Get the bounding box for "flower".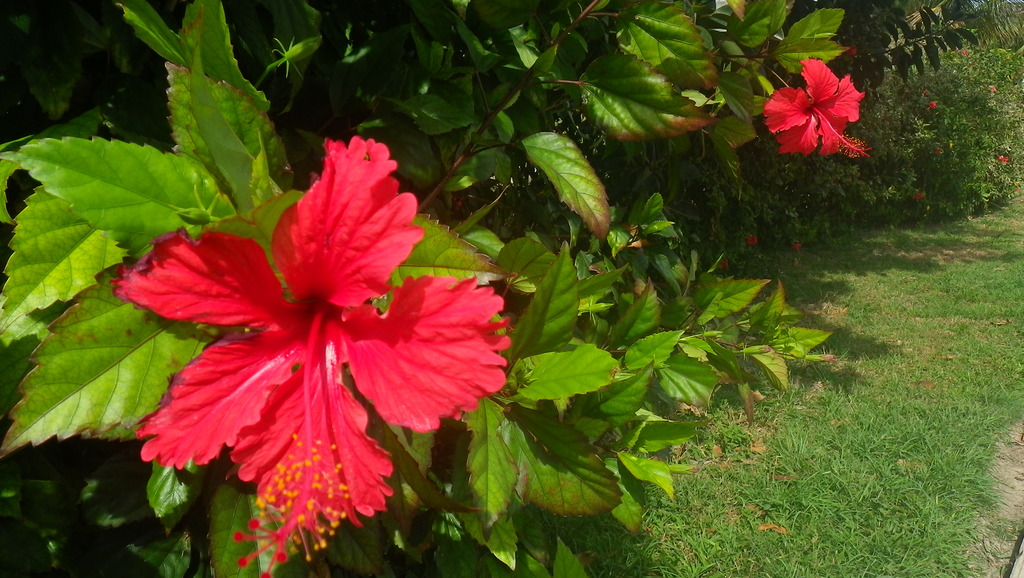
(x1=766, y1=49, x2=868, y2=149).
